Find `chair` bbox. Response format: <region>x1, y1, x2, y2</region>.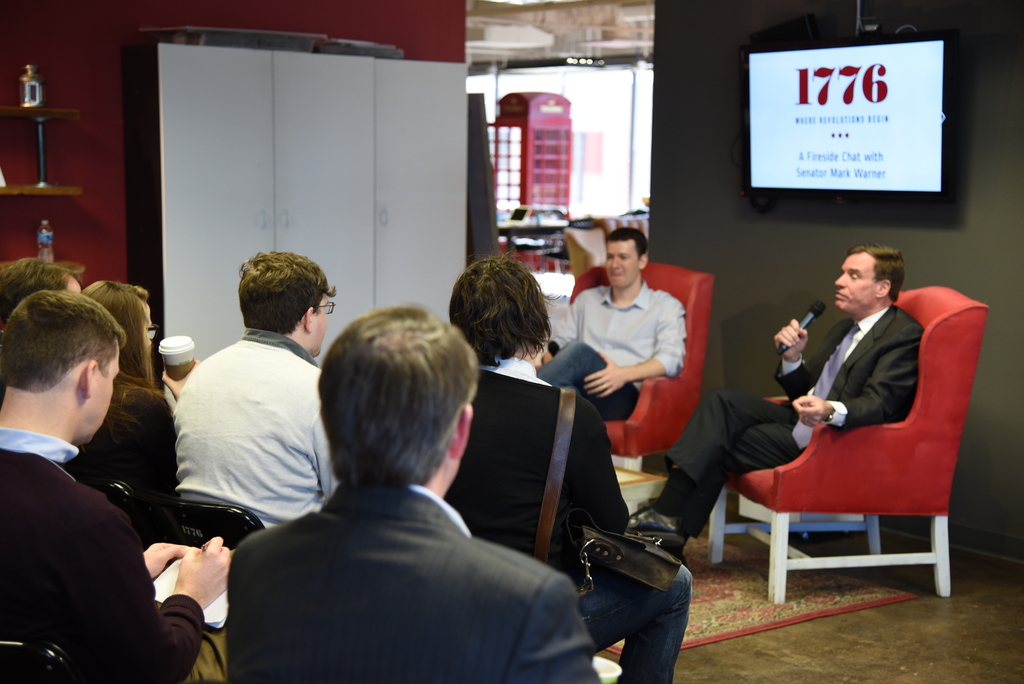
<region>589, 216, 646, 239</region>.
